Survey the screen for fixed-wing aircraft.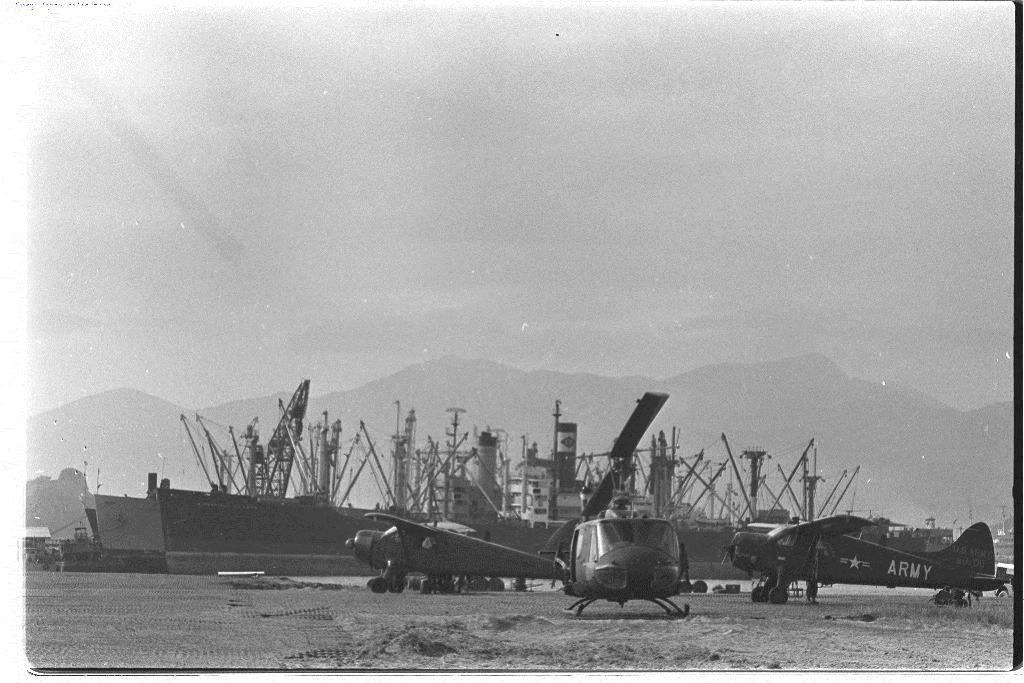
Survey found: (346, 517, 561, 593).
